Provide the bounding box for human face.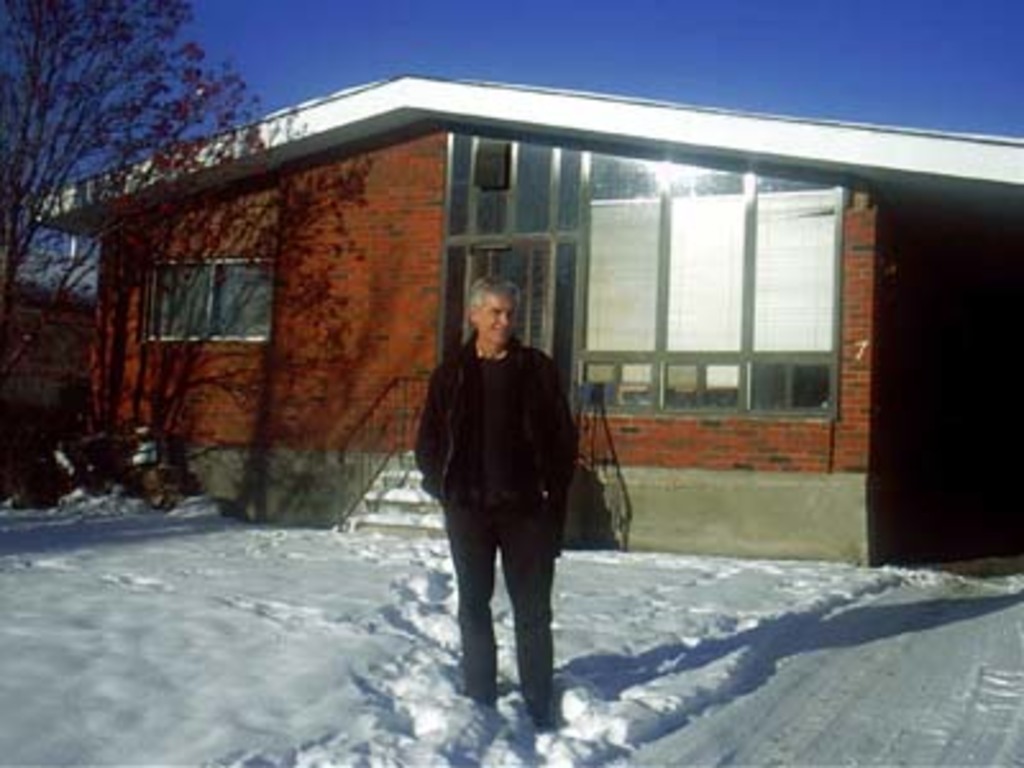
pyautogui.locateOnScreen(479, 294, 520, 338).
